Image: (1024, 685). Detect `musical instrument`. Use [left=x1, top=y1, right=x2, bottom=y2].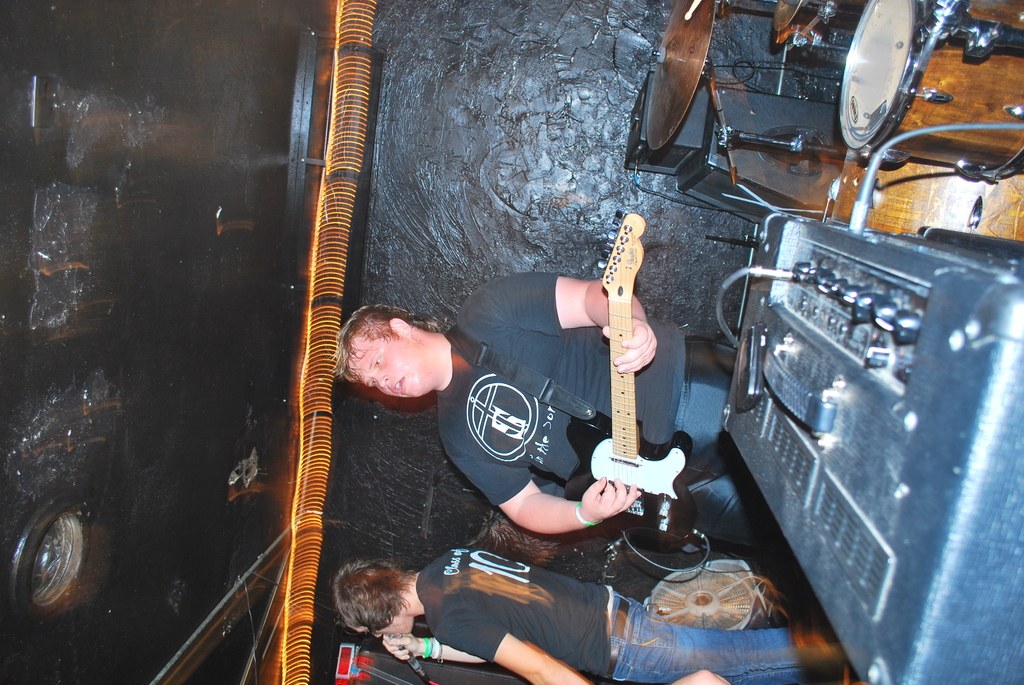
[left=639, top=0, right=1023, bottom=214].
